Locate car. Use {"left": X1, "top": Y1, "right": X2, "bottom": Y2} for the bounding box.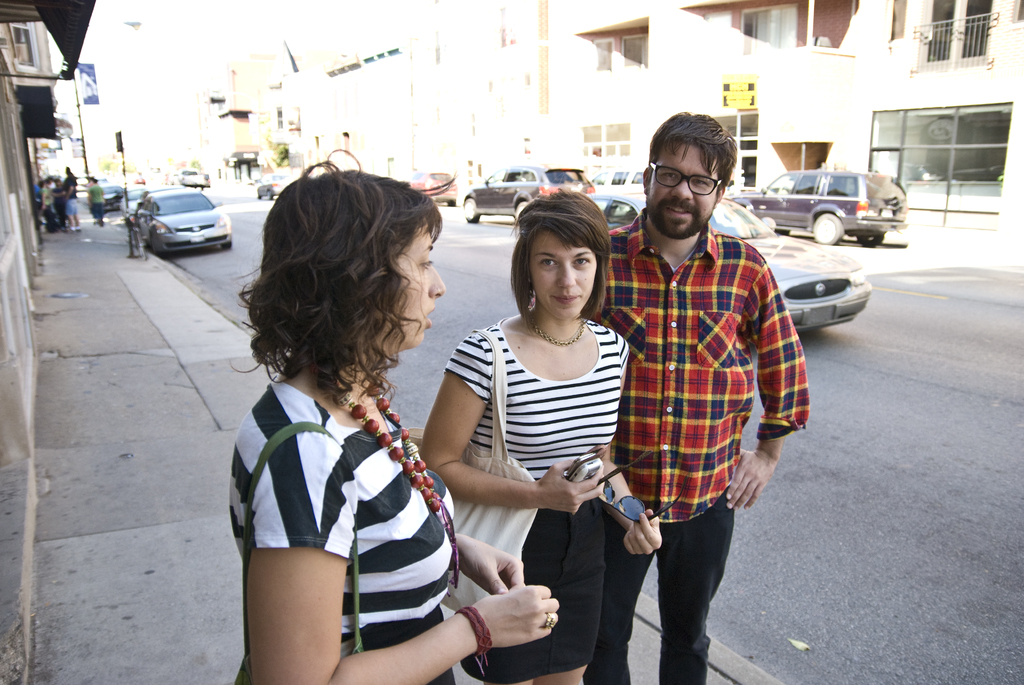
{"left": 252, "top": 166, "right": 304, "bottom": 200}.
